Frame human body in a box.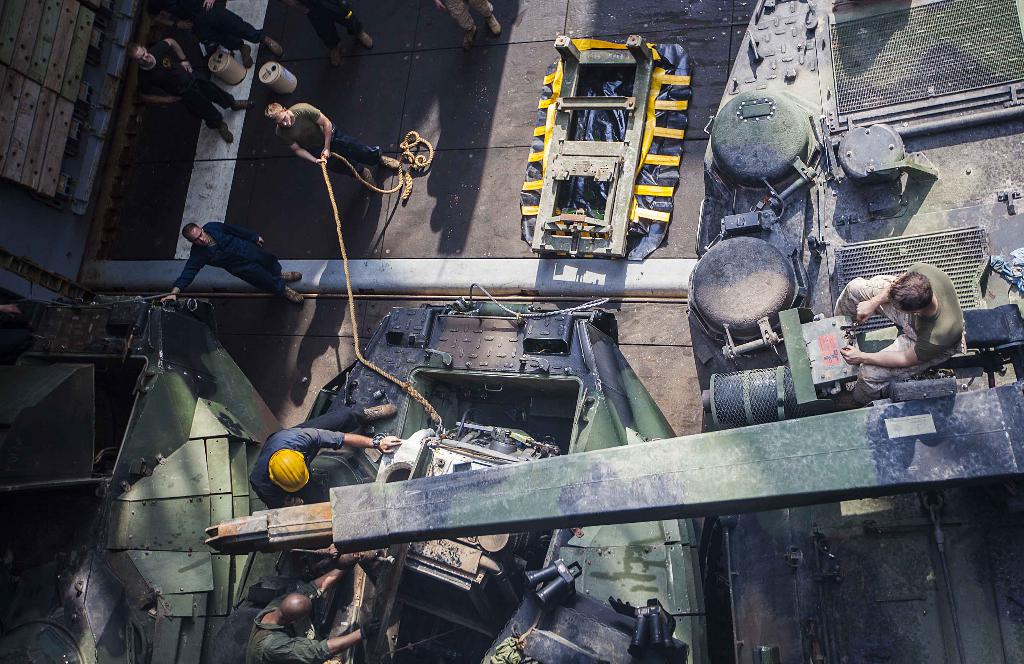
locate(838, 248, 977, 388).
